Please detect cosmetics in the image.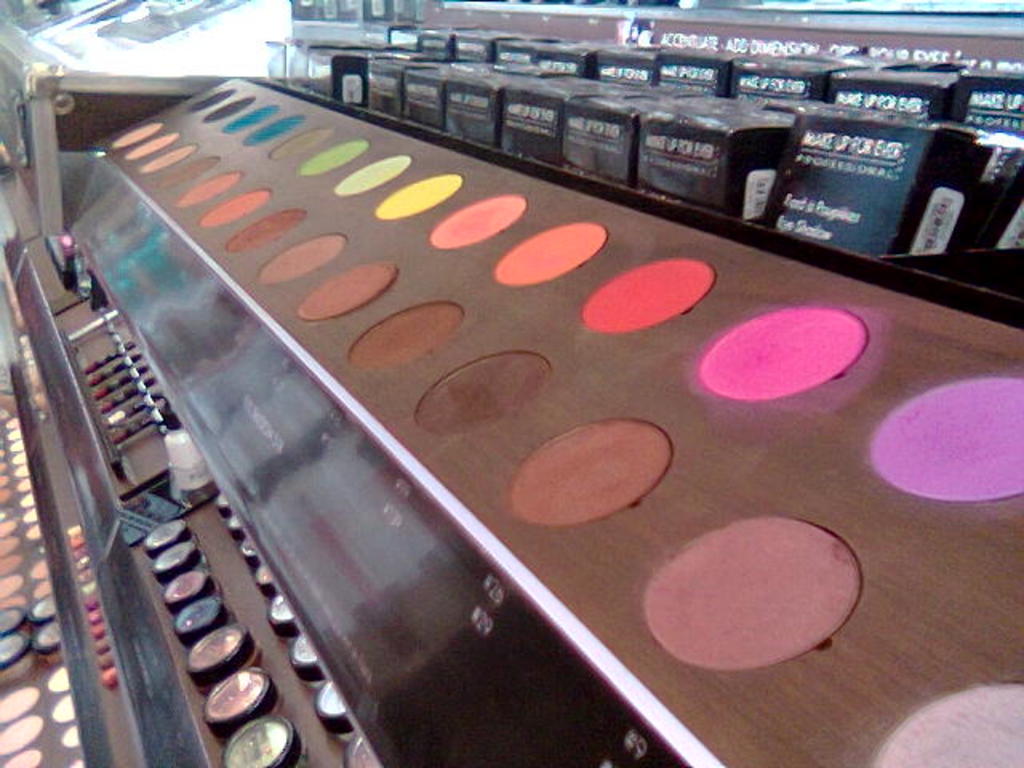
[left=414, top=352, right=550, bottom=435].
